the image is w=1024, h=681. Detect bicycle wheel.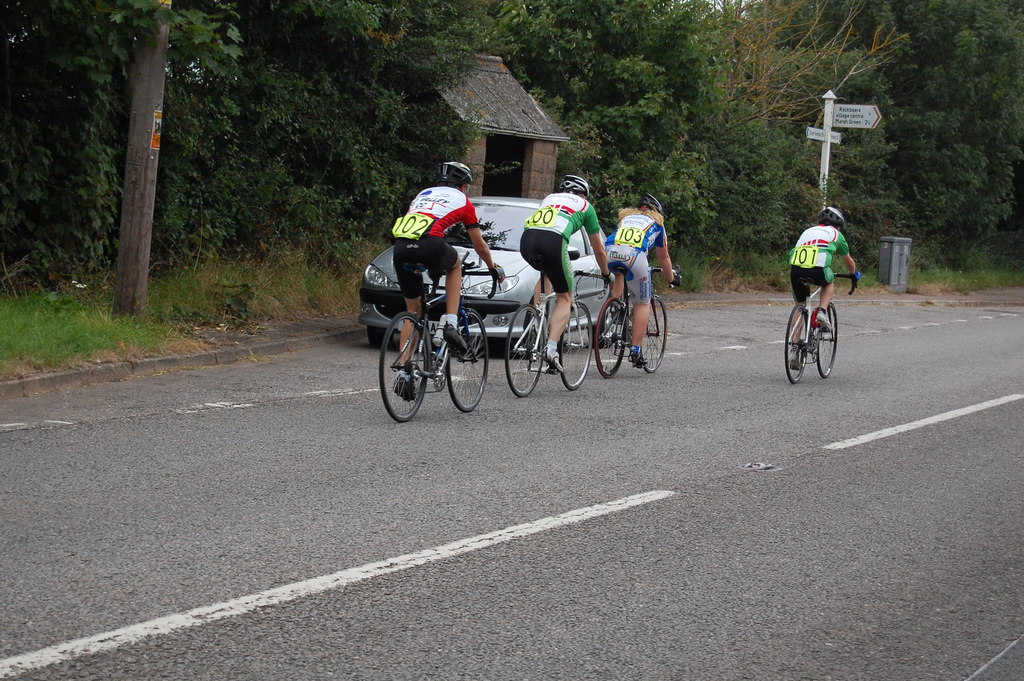
Detection: {"left": 443, "top": 313, "right": 494, "bottom": 422}.
